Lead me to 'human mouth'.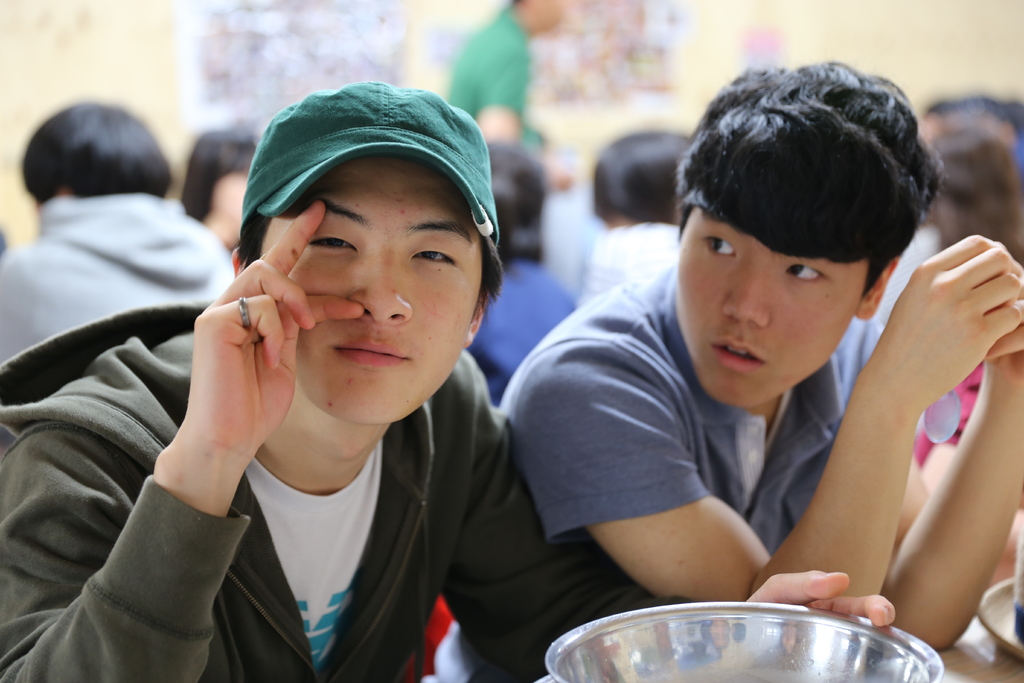
Lead to 335 337 406 365.
